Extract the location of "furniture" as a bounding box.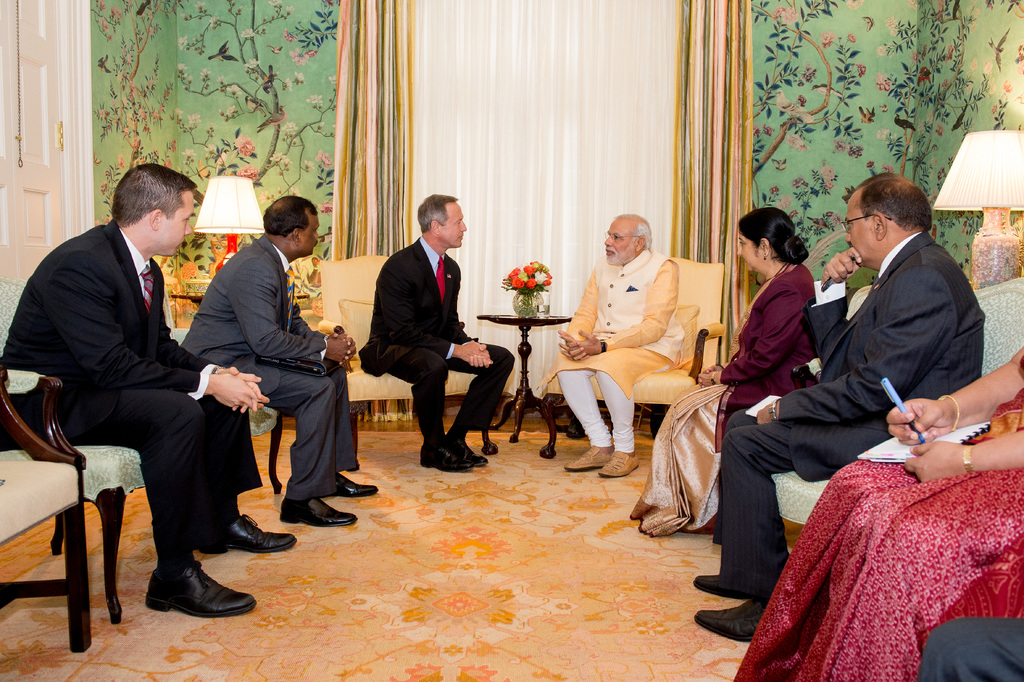
(475, 316, 572, 446).
